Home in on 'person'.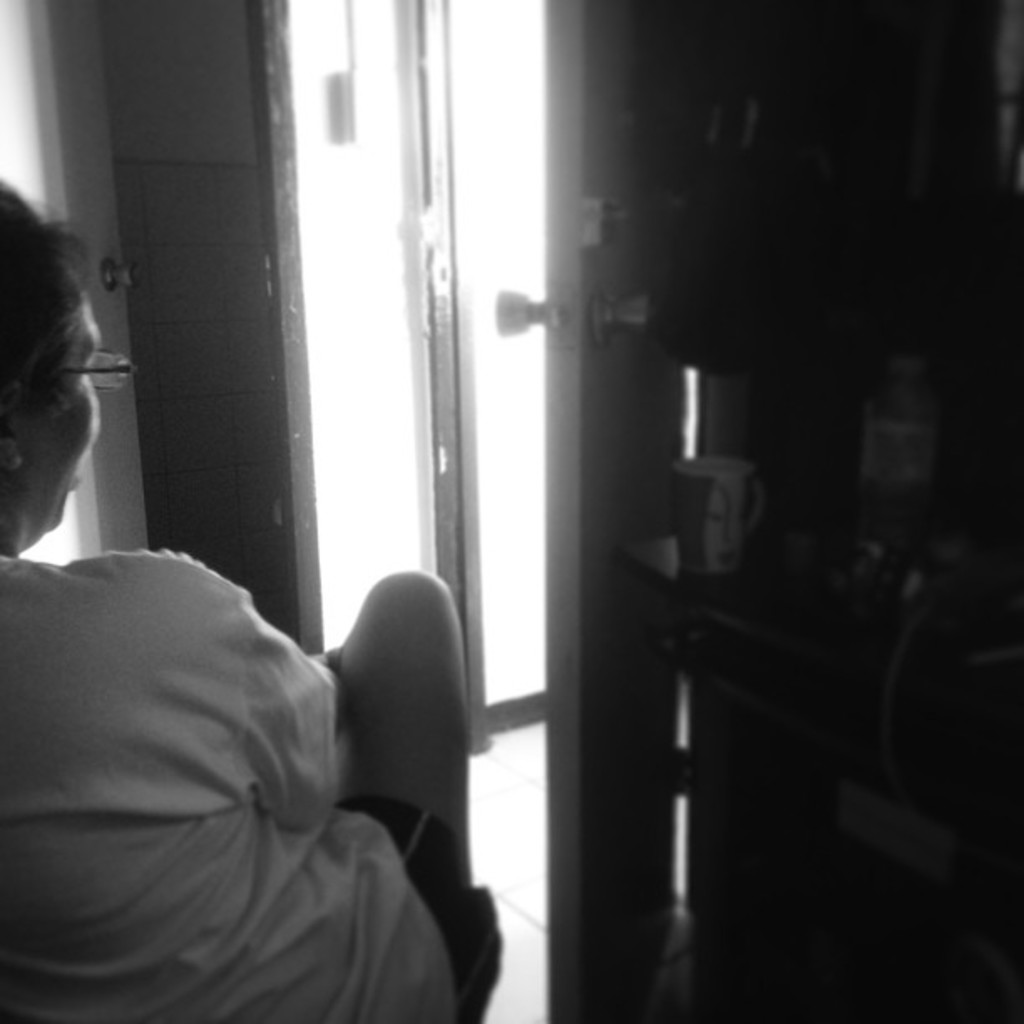
Homed in at bbox=[0, 184, 468, 1022].
